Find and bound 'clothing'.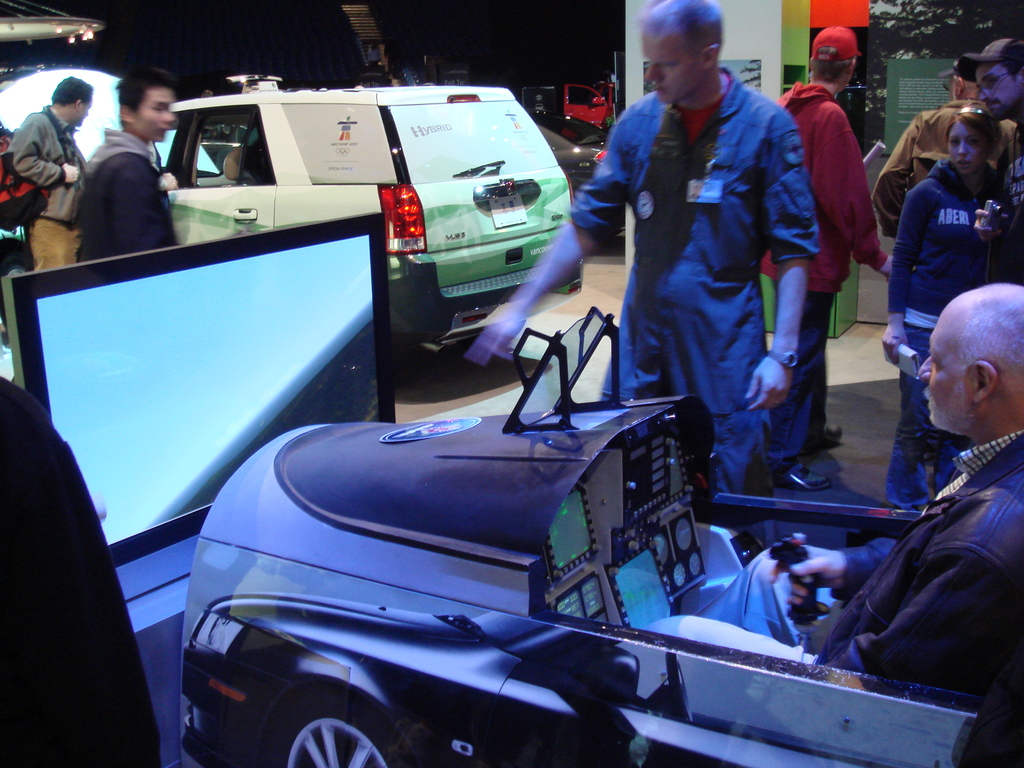
Bound: (880,92,1023,236).
